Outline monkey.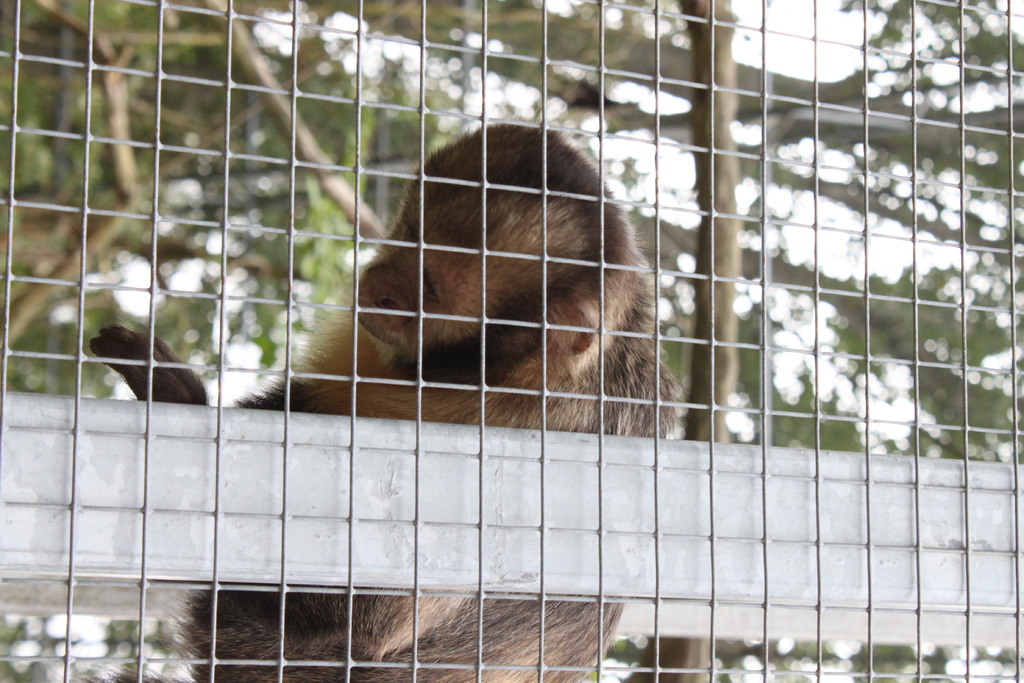
Outline: [88, 121, 673, 682].
